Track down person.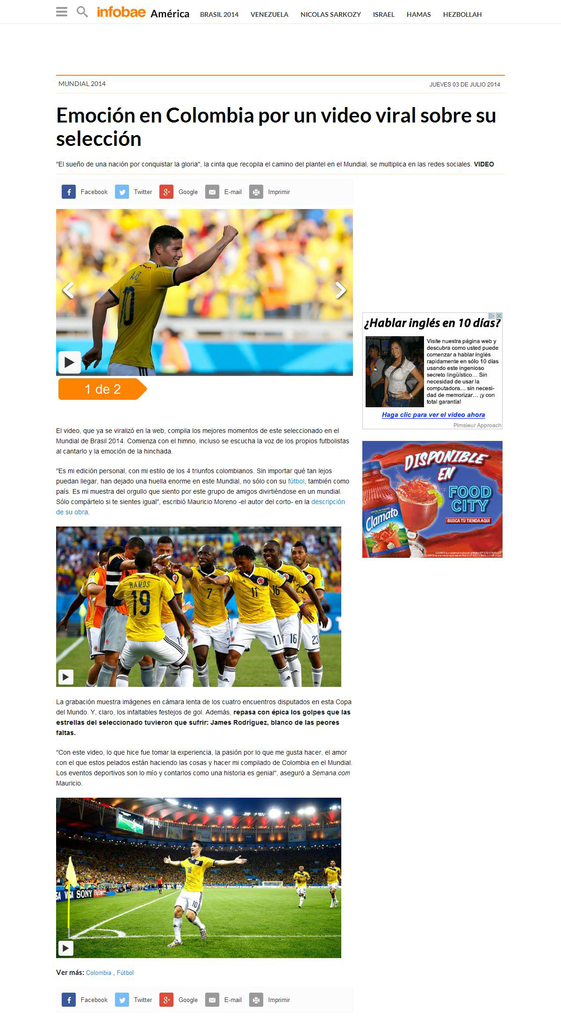
Tracked to 81:224:239:378.
